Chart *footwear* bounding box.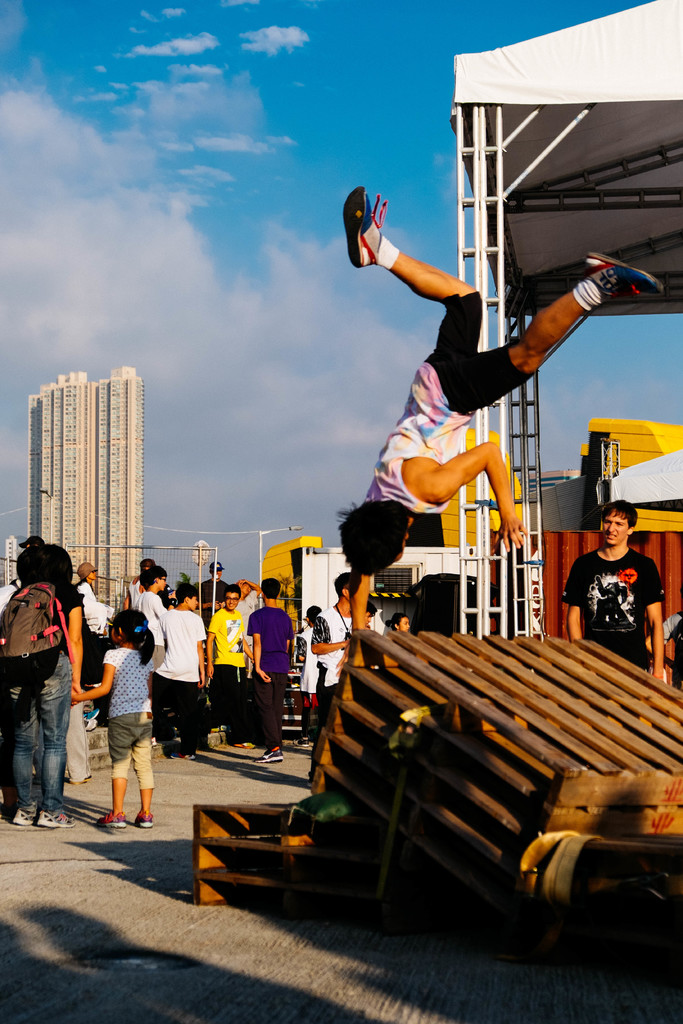
Charted: l=74, t=774, r=94, b=787.
